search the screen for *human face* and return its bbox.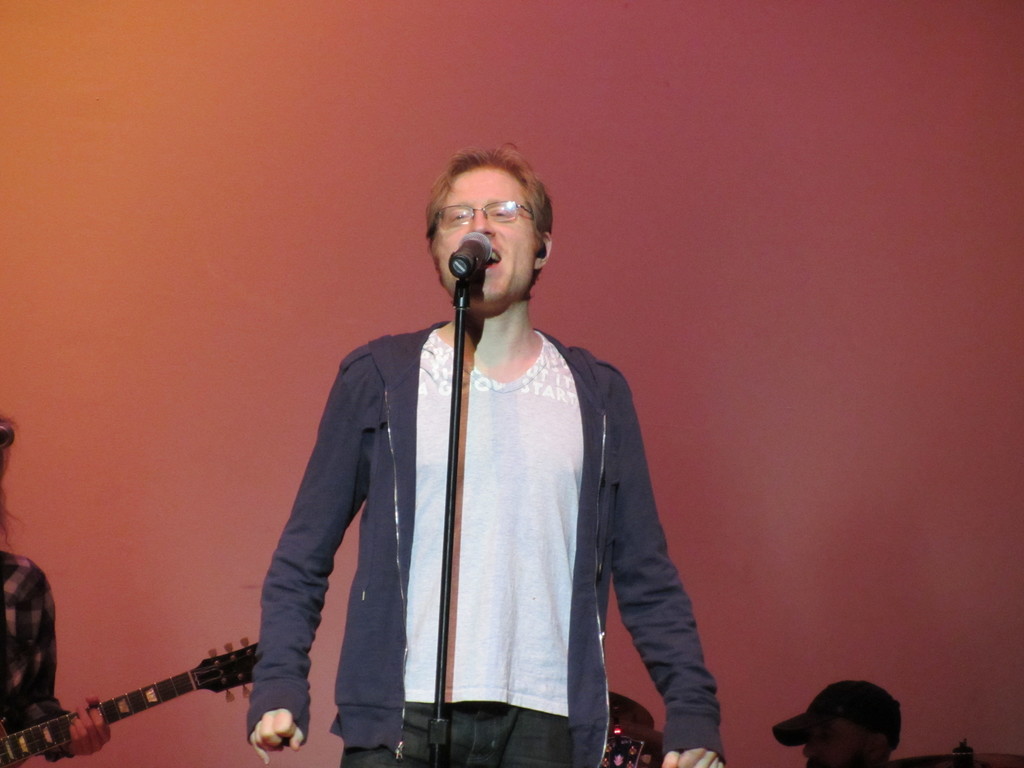
Found: [800, 716, 879, 767].
